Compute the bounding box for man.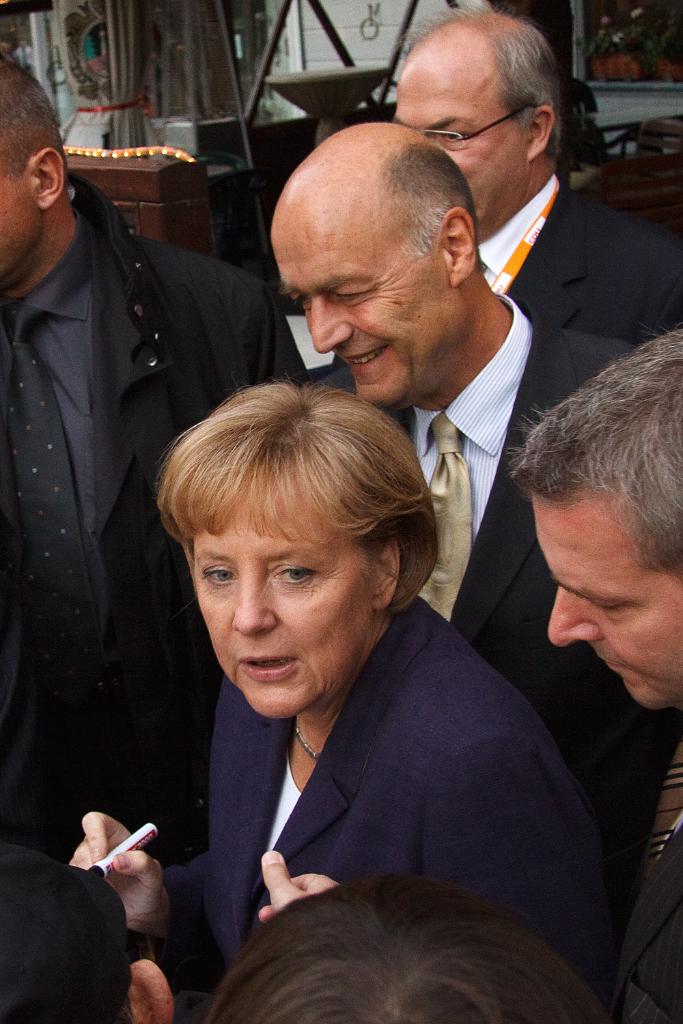
(270, 115, 617, 707).
